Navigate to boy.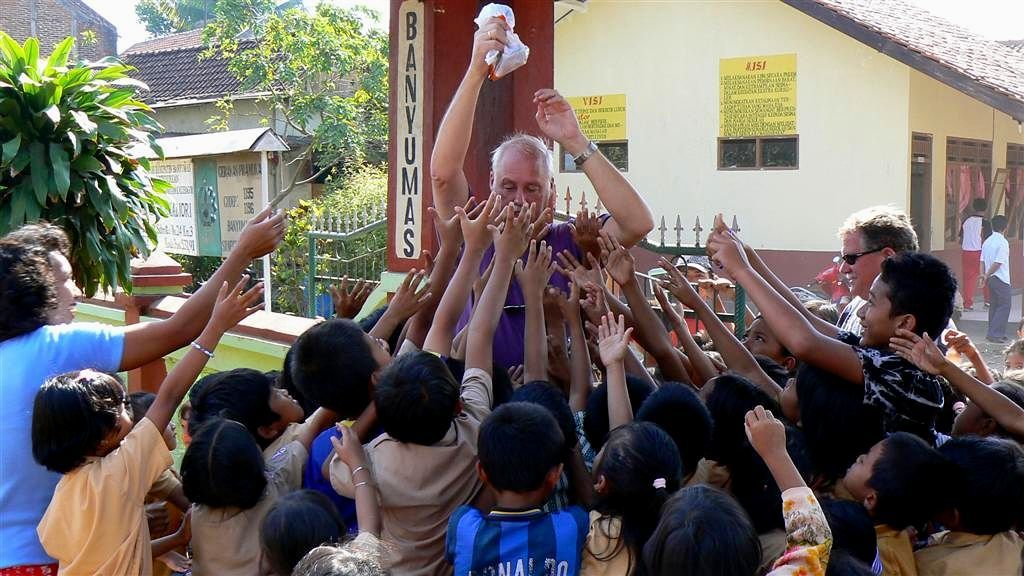
Navigation target: crop(589, 316, 725, 489).
